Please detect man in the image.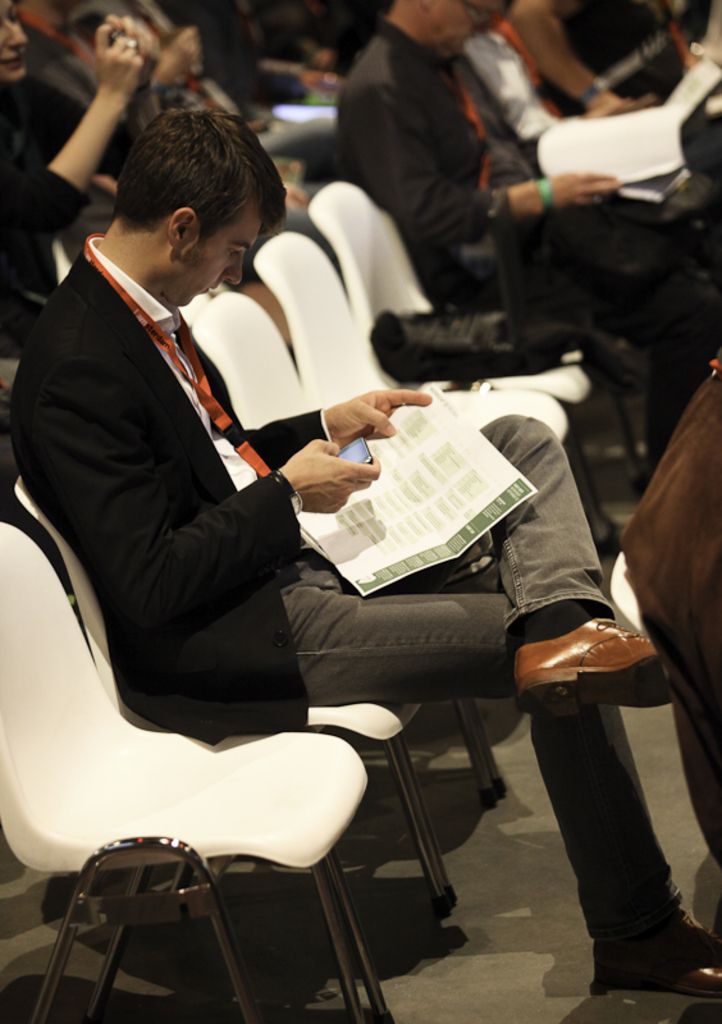
(333,0,673,396).
